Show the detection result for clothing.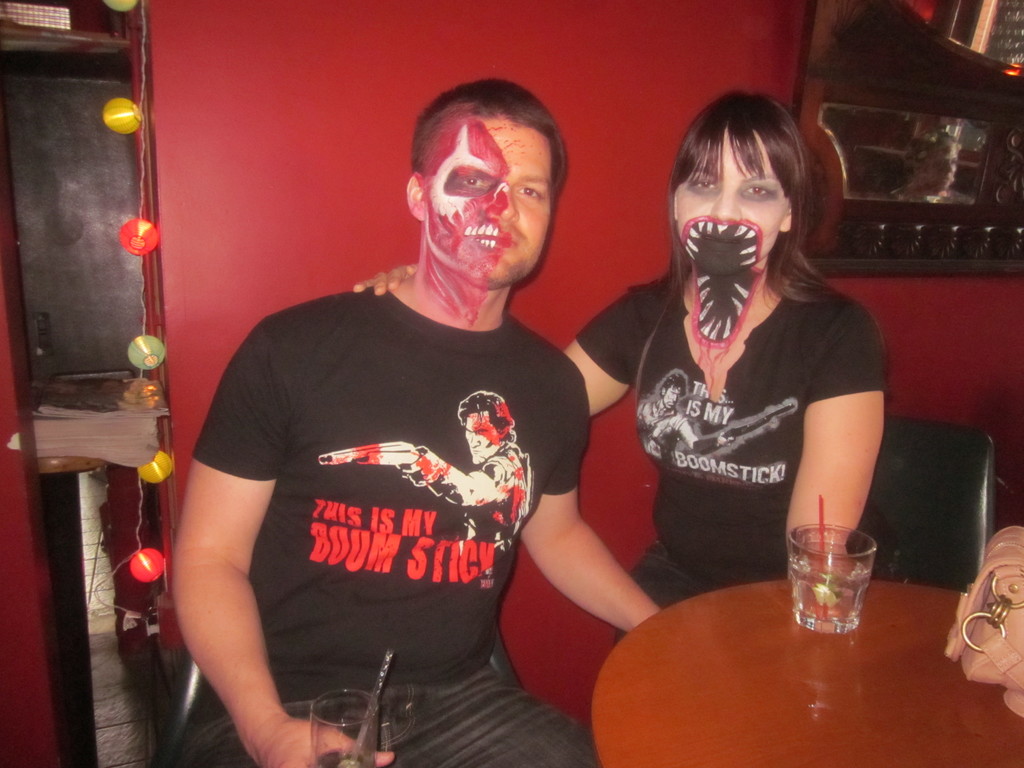
636:404:692:460.
